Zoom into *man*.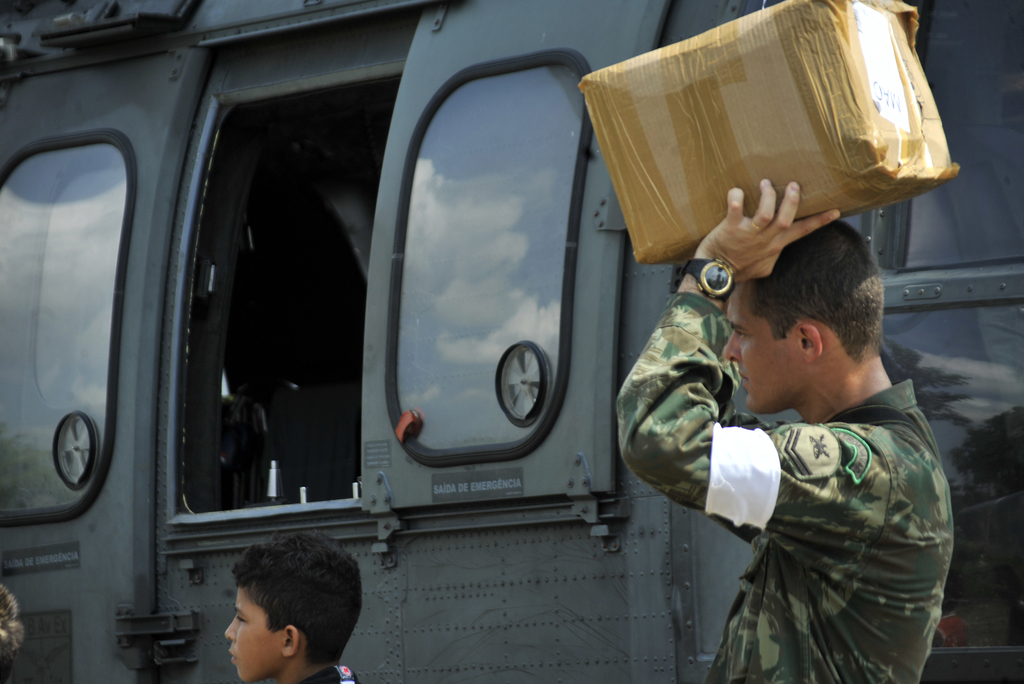
Zoom target: locate(716, 200, 975, 680).
